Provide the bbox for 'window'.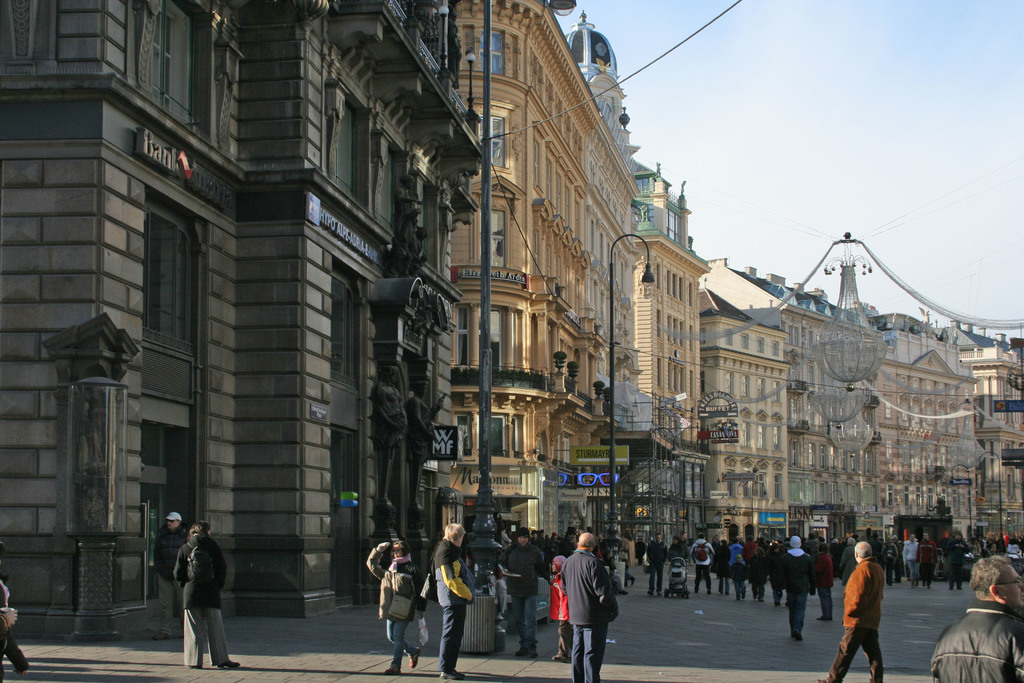
381/469/431/538.
